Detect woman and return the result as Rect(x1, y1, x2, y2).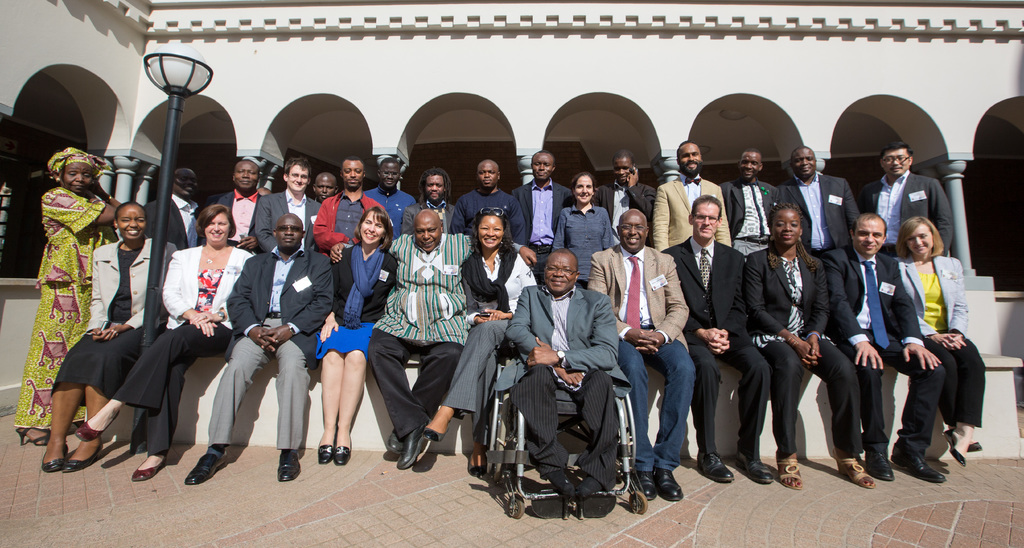
Rect(76, 203, 252, 480).
